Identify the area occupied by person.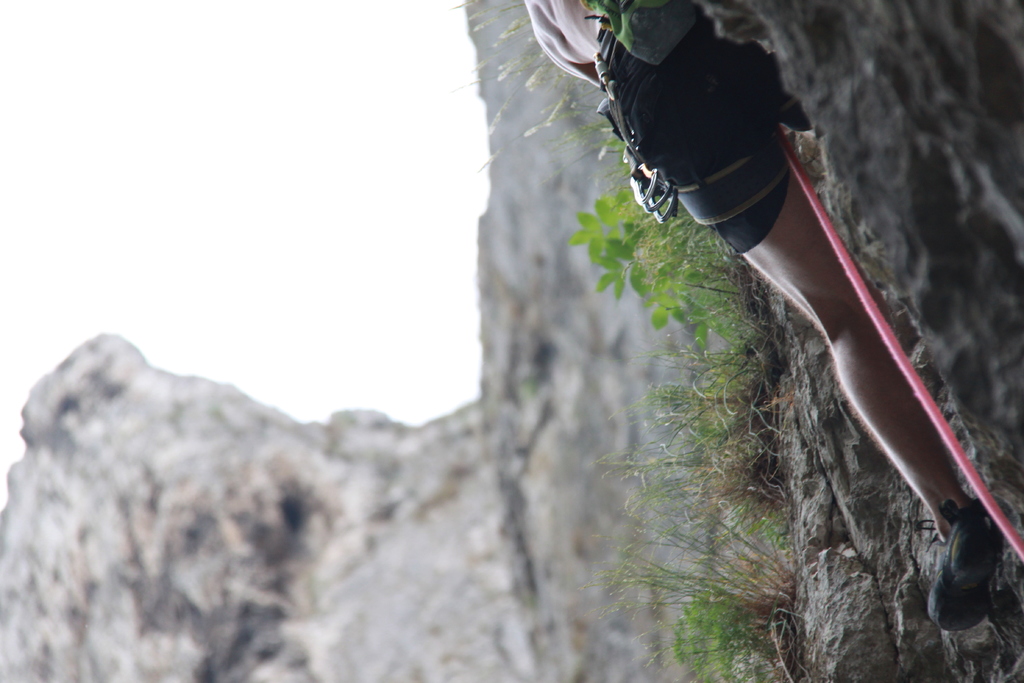
Area: box=[527, 0, 953, 637].
